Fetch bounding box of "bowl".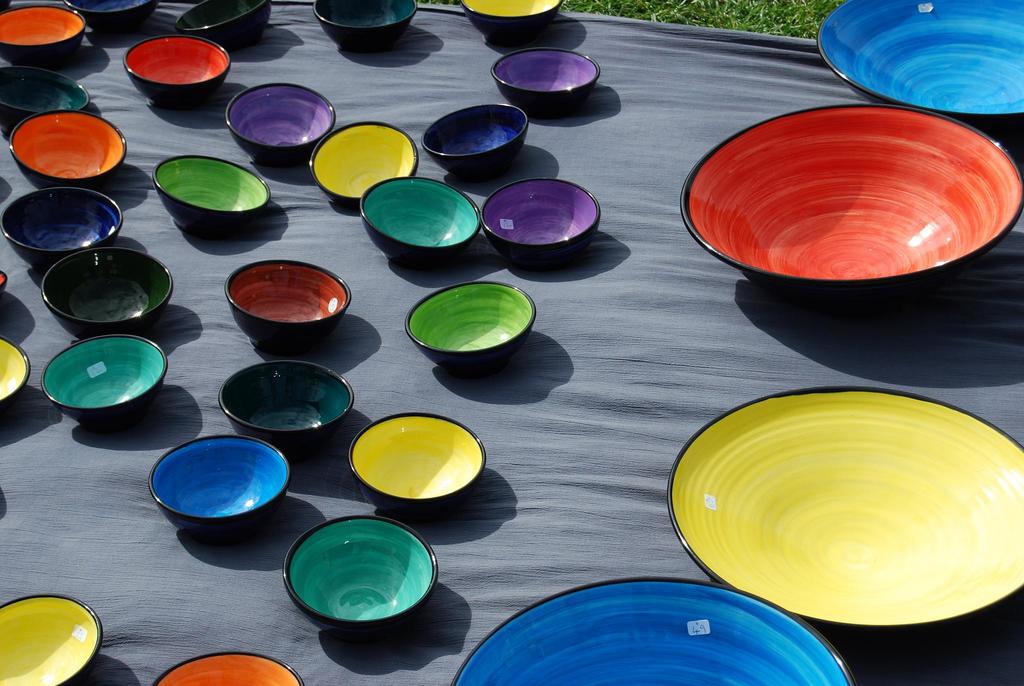
Bbox: Rect(819, 0, 1023, 143).
